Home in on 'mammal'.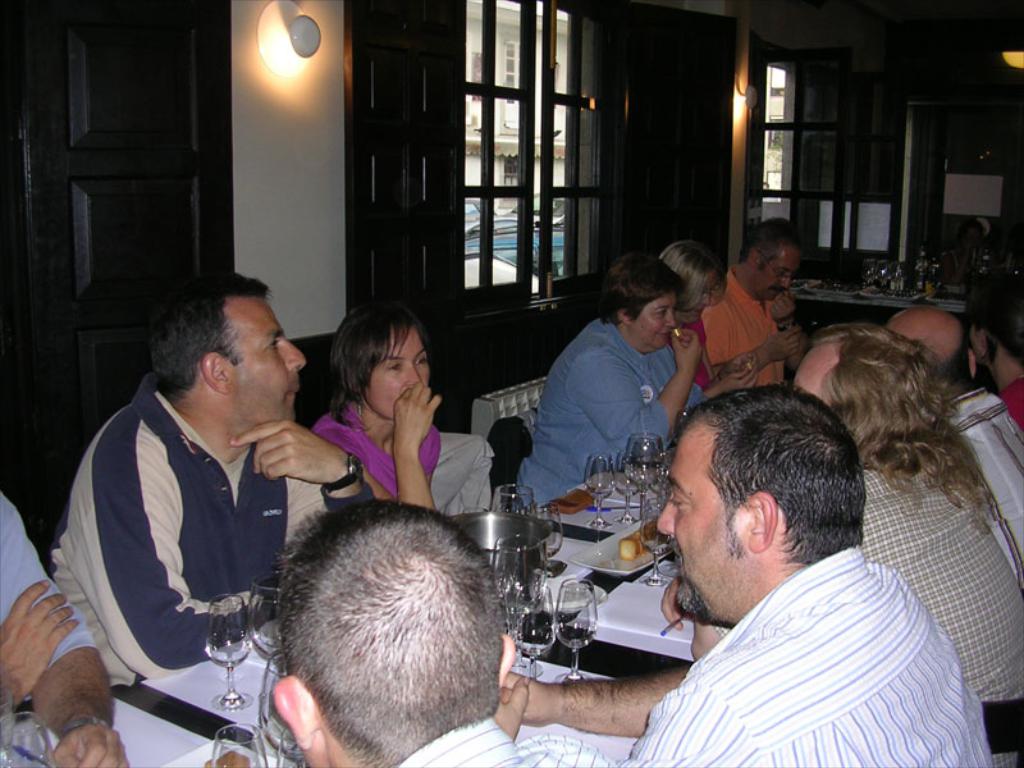
Homed in at [659, 319, 1023, 767].
